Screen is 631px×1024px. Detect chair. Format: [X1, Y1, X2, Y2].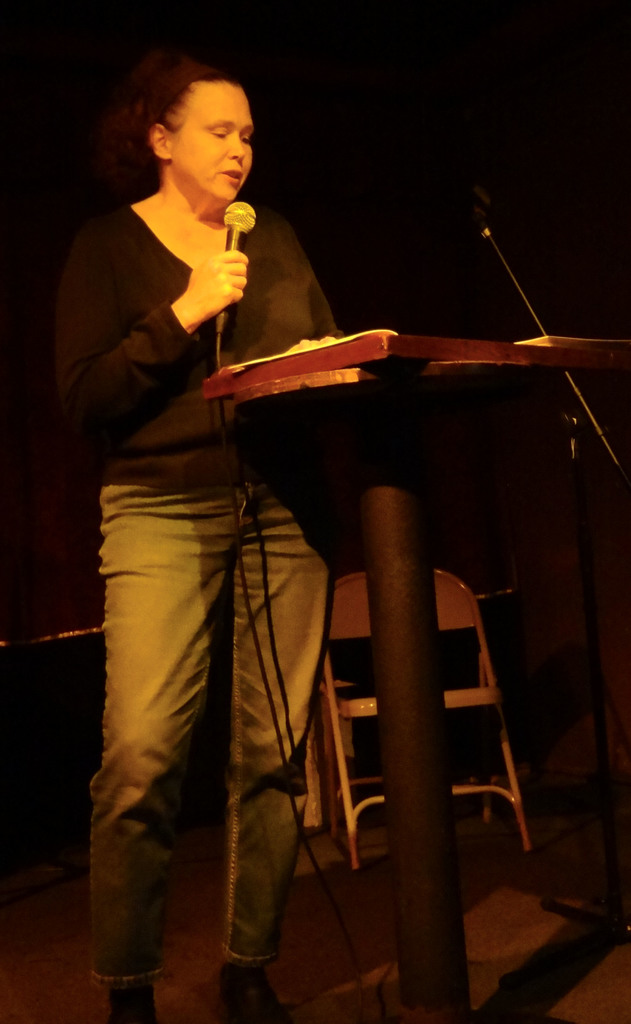
[317, 563, 535, 863].
